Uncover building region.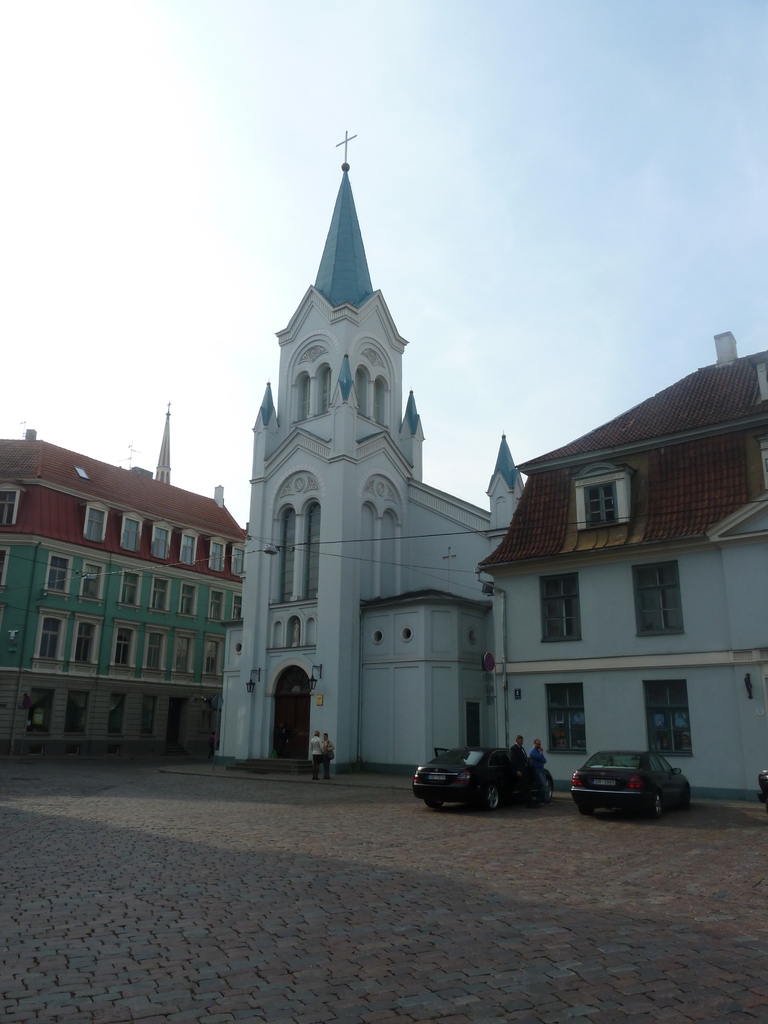
Uncovered: l=0, t=416, r=243, b=745.
